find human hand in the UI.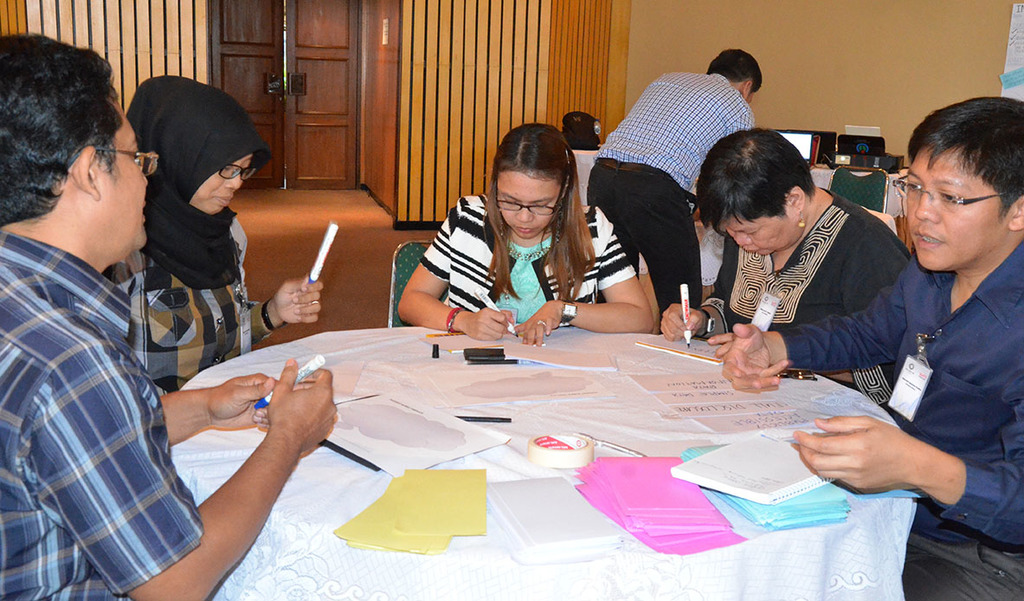
UI element at 269,274,326,328.
